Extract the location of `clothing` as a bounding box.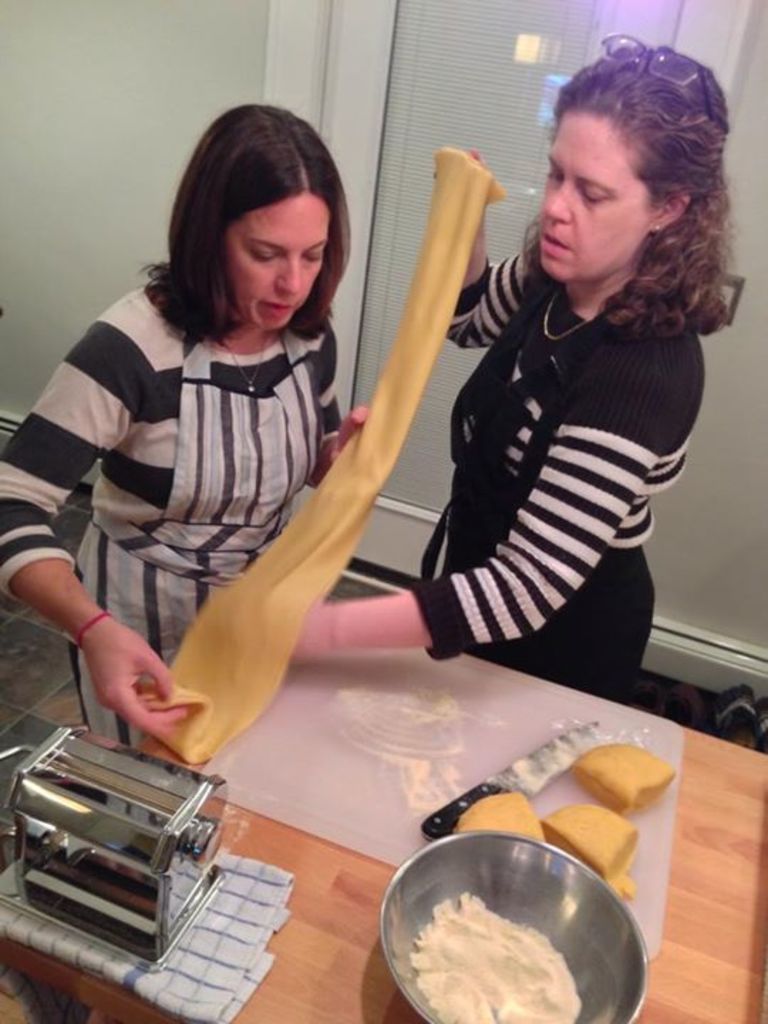
[left=418, top=242, right=714, bottom=678].
